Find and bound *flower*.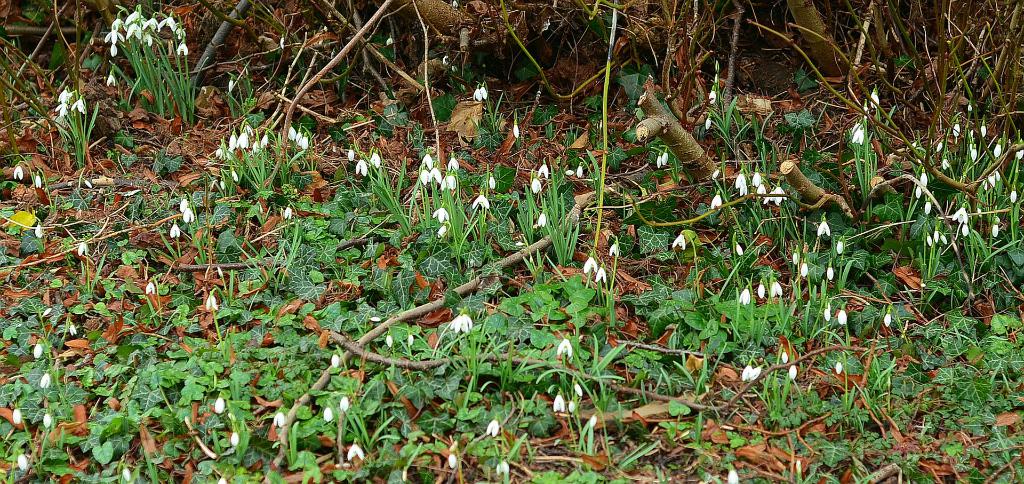
Bound: [x1=760, y1=285, x2=765, y2=298].
